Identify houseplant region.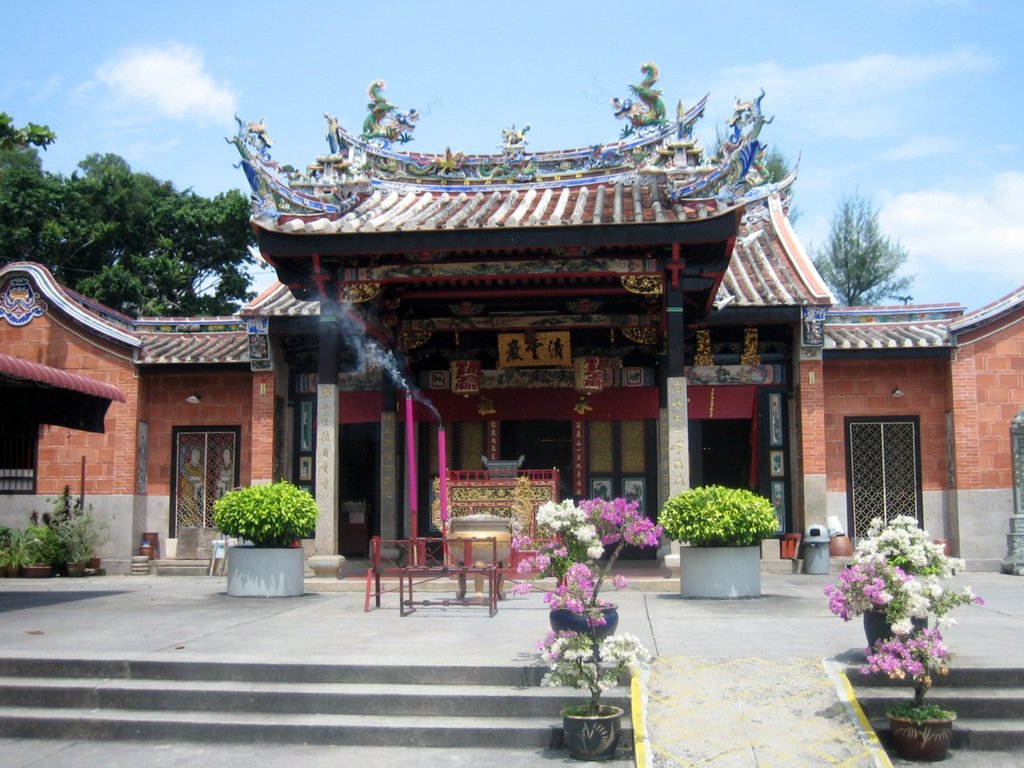
Region: rect(858, 623, 957, 767).
